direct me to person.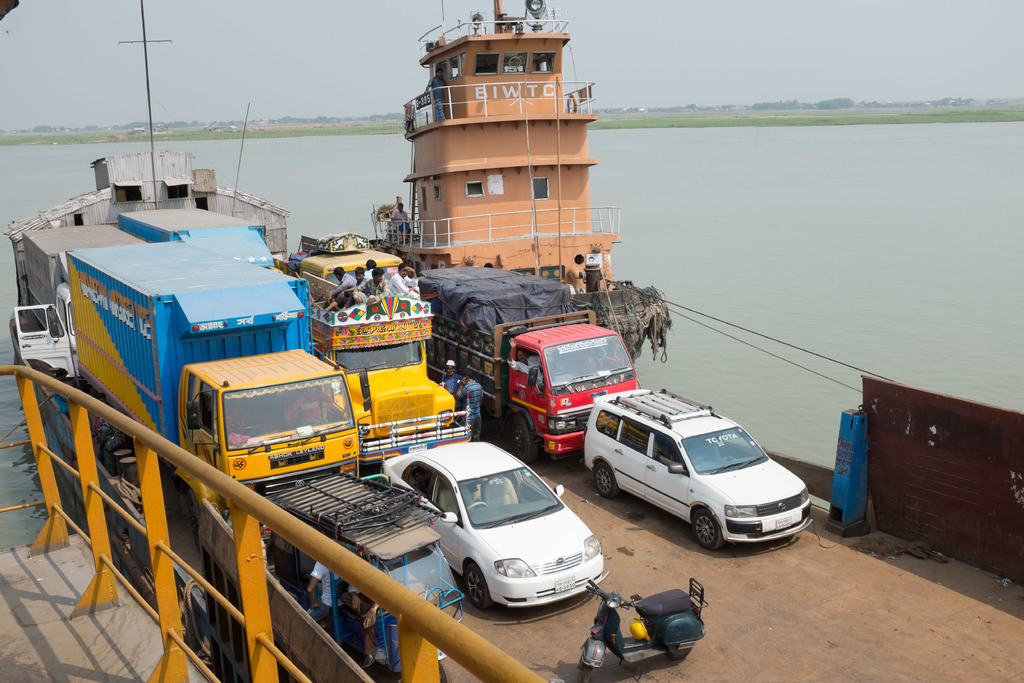
Direction: bbox(388, 199, 410, 240).
